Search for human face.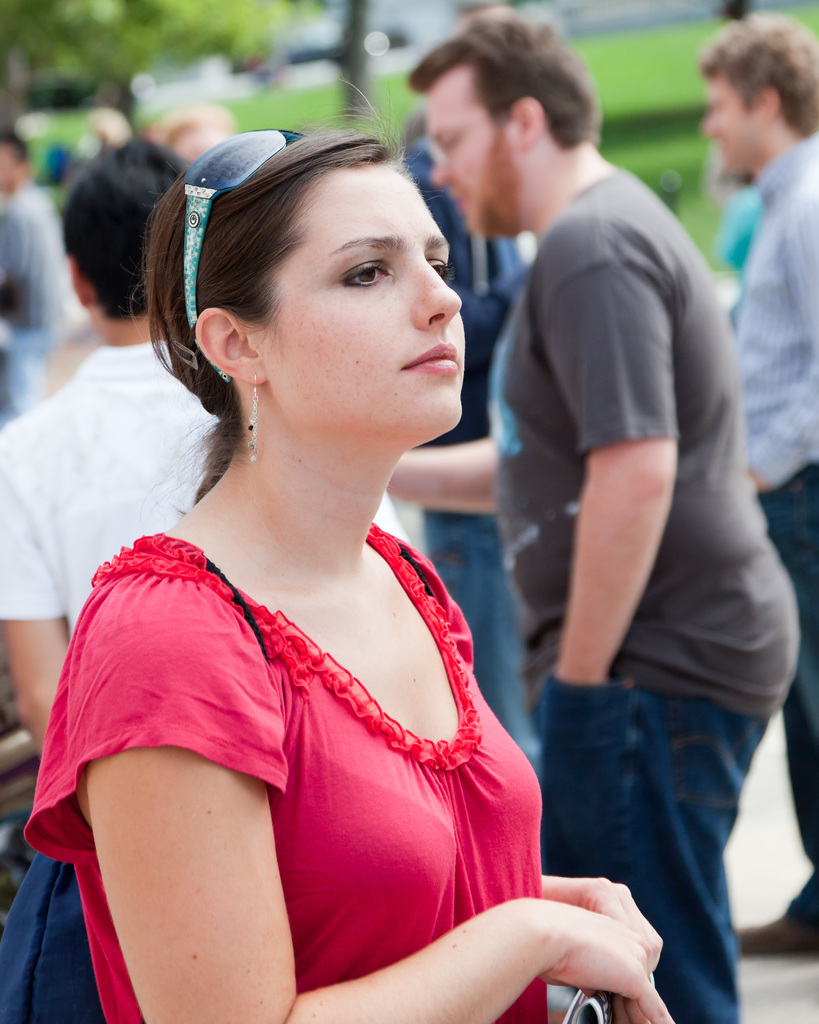
Found at box=[423, 56, 528, 242].
